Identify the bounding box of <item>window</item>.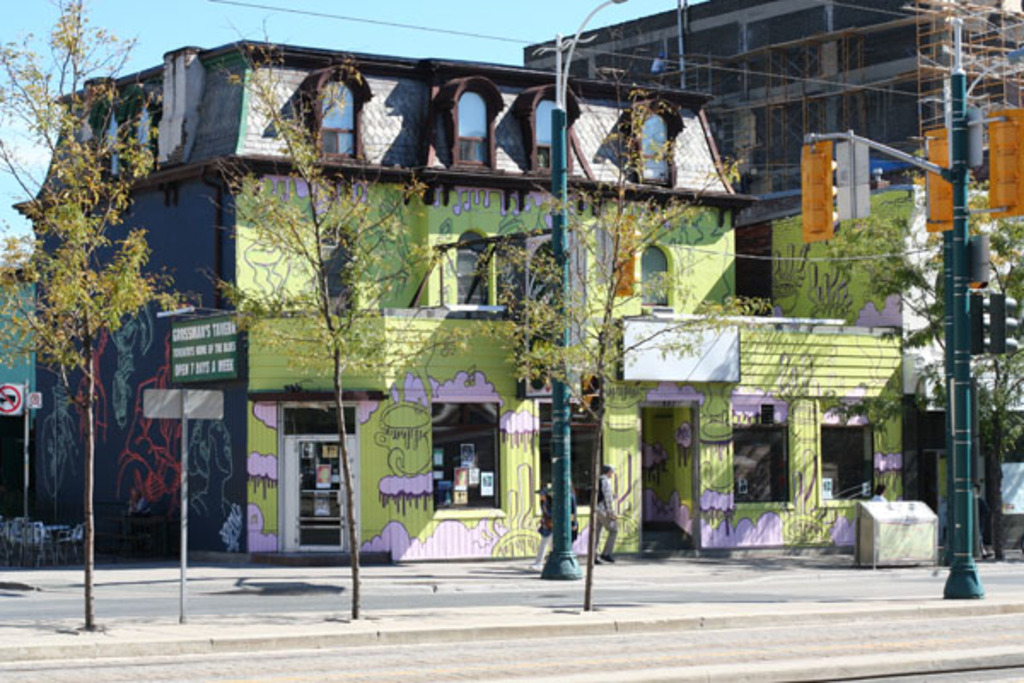
[left=427, top=396, right=500, bottom=522].
